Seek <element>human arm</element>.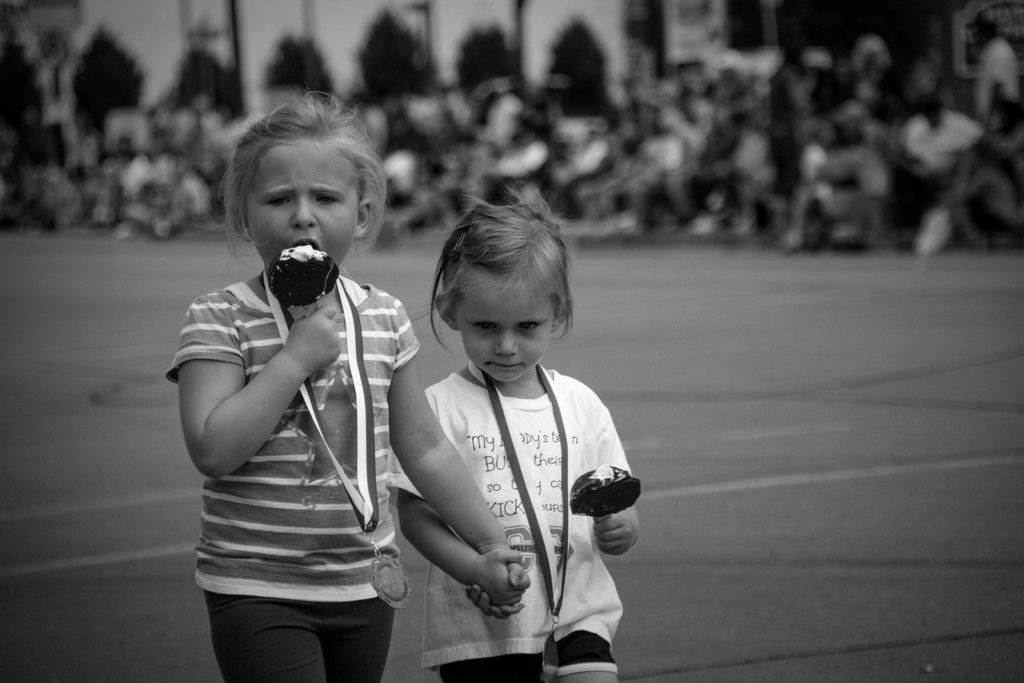
(170, 310, 337, 482).
